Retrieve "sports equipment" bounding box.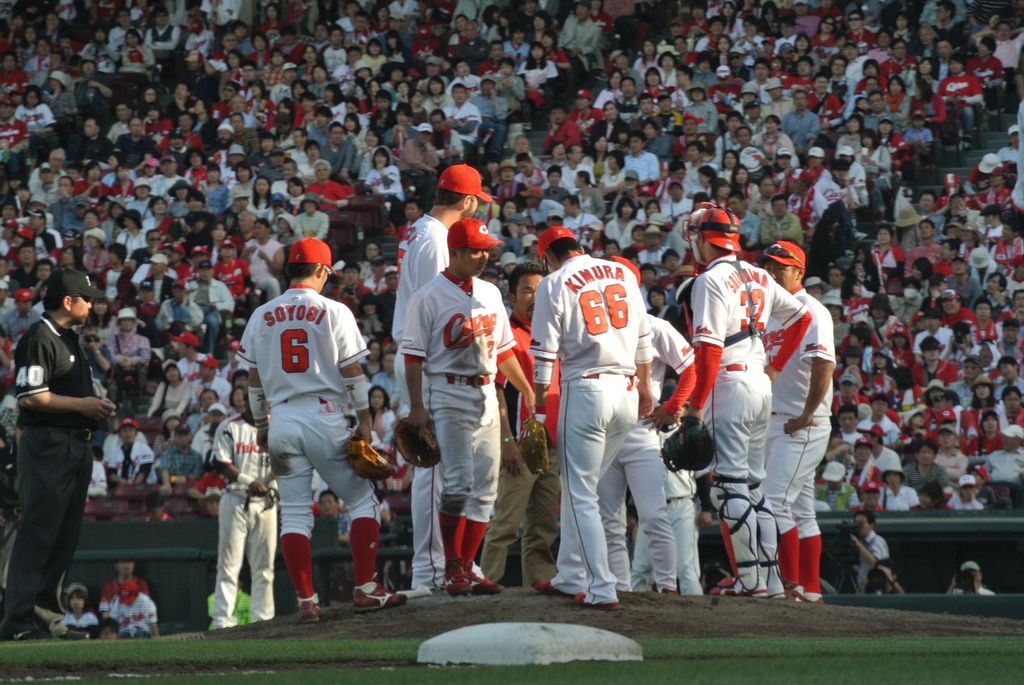
Bounding box: 392, 415, 442, 469.
